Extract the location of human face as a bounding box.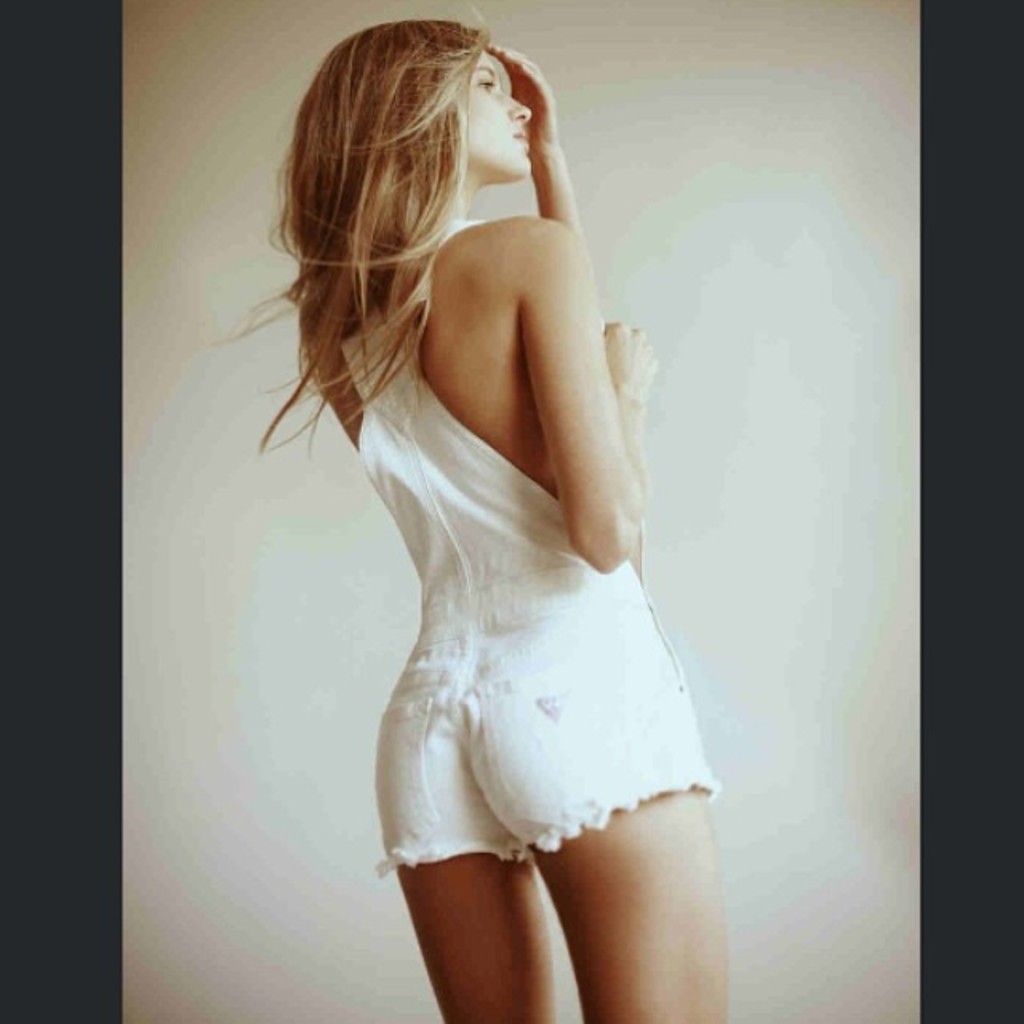
448/46/531/186.
